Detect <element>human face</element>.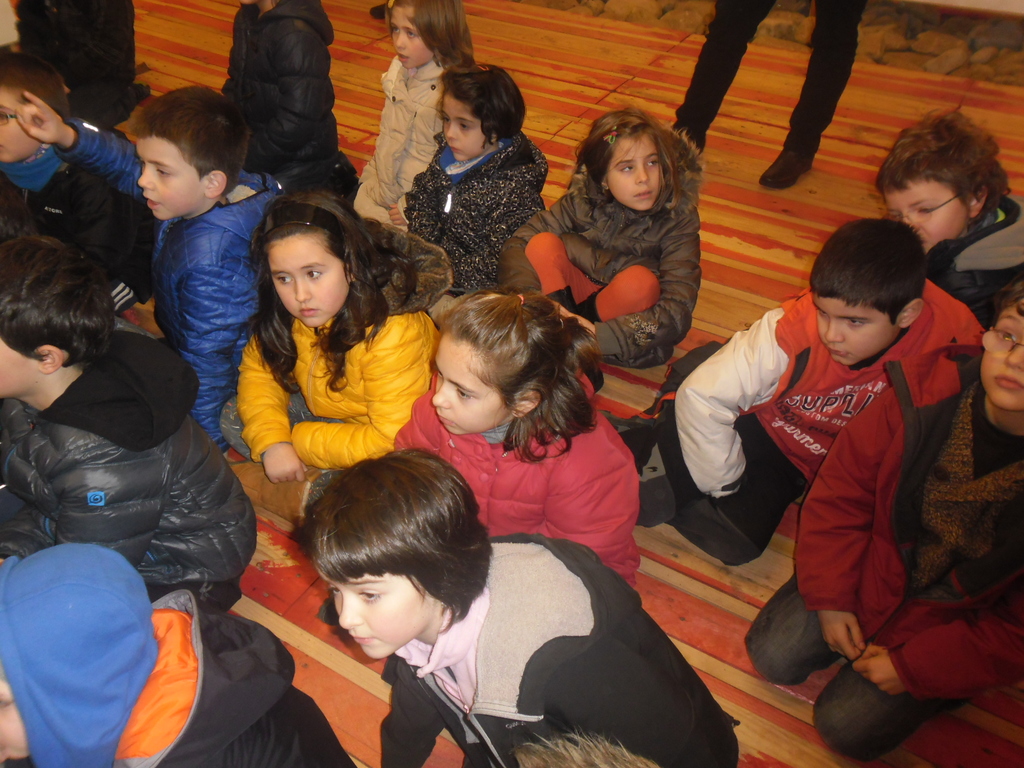
Detected at 390,6,433,72.
